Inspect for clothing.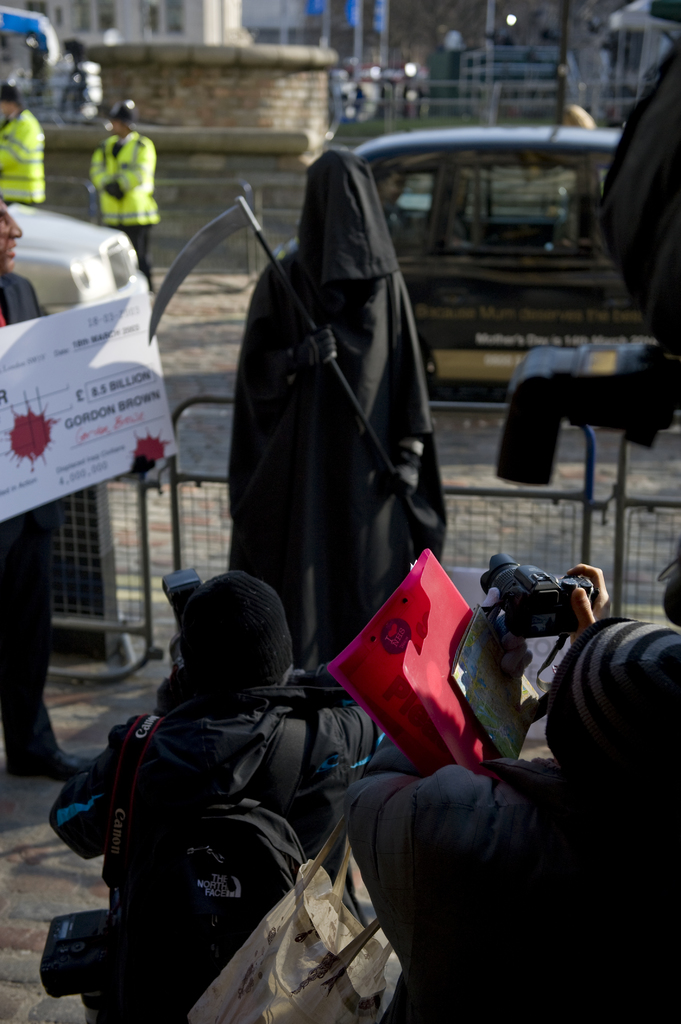
Inspection: x1=42, y1=561, x2=374, y2=1020.
